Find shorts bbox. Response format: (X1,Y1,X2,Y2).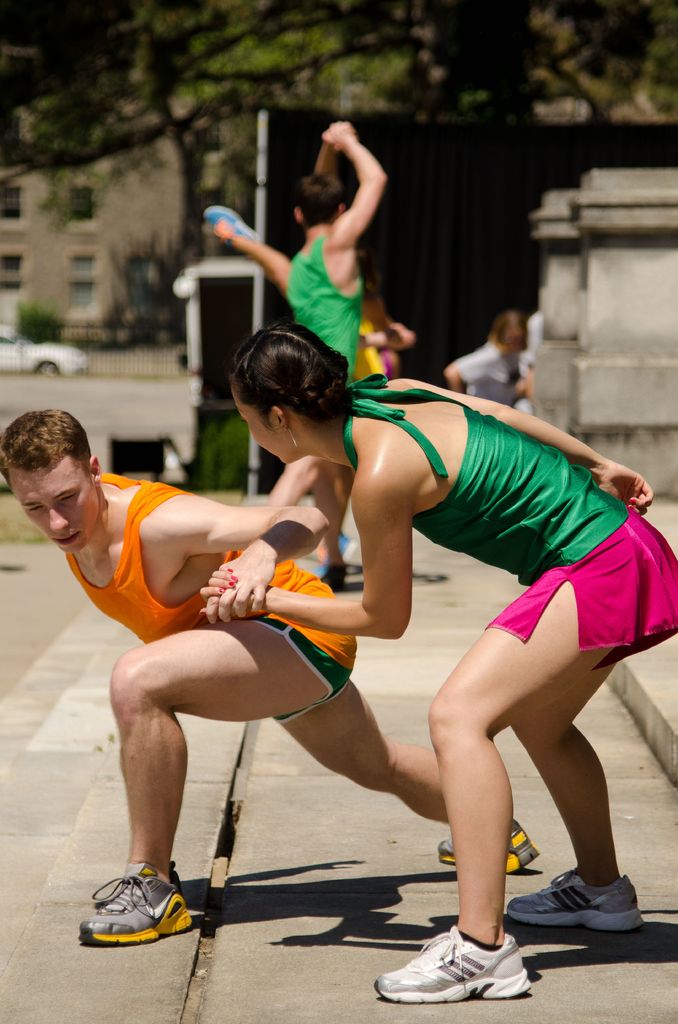
(258,578,357,726).
